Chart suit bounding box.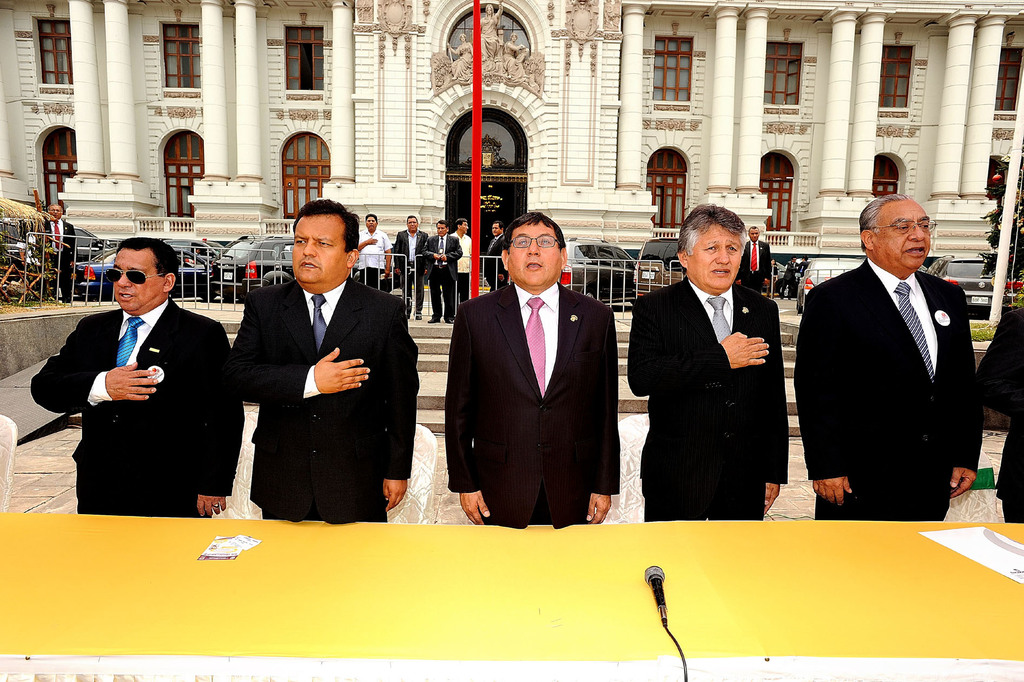
Charted: box(741, 238, 772, 293).
